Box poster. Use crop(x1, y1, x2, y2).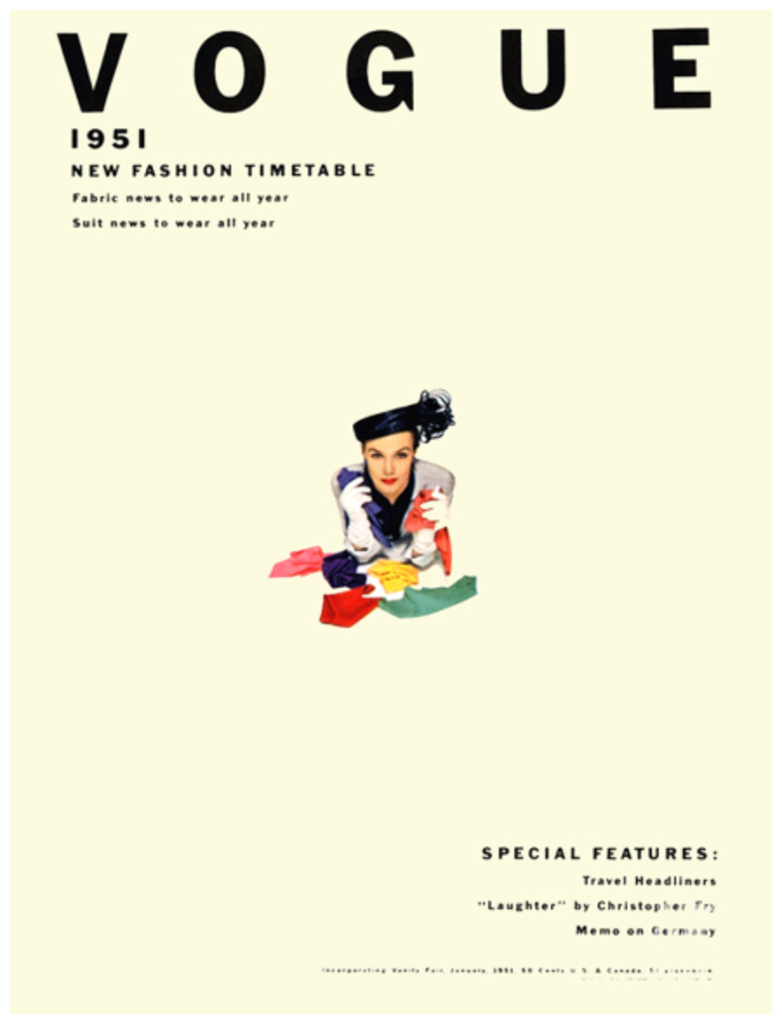
crop(0, 0, 780, 1022).
